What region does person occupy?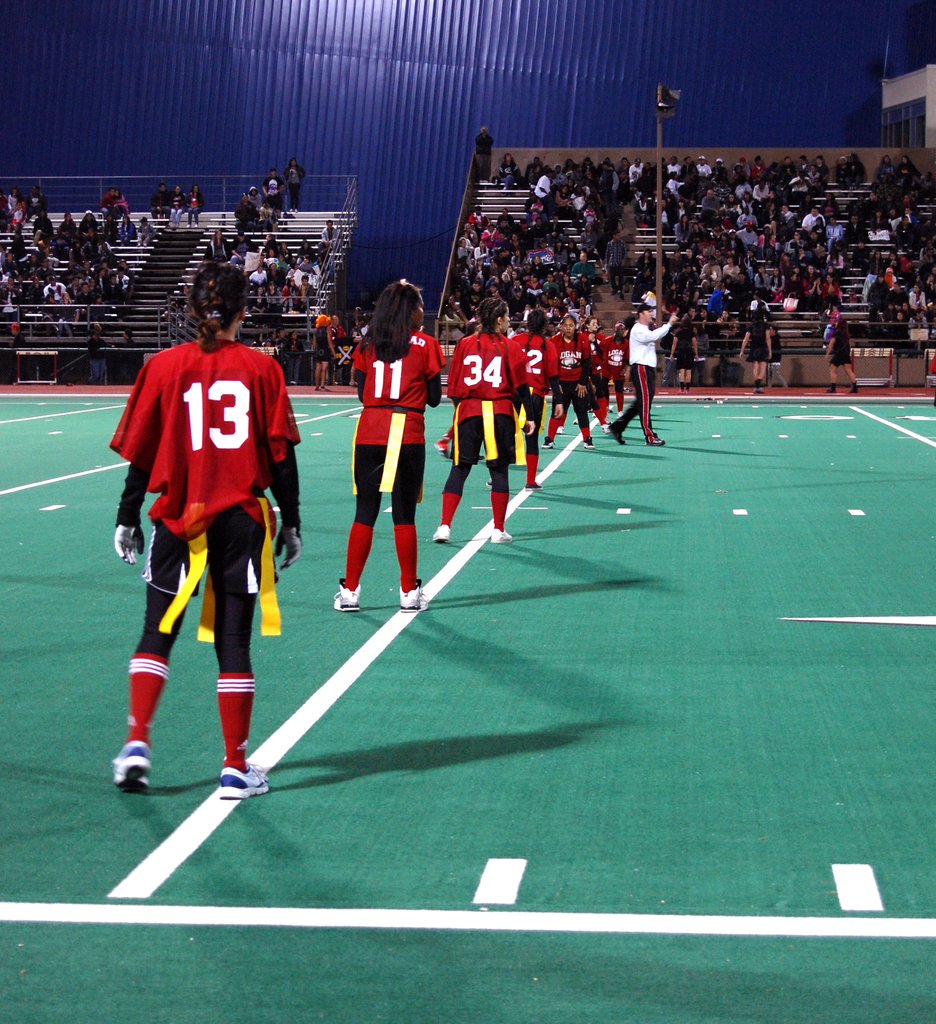
[742,312,775,391].
